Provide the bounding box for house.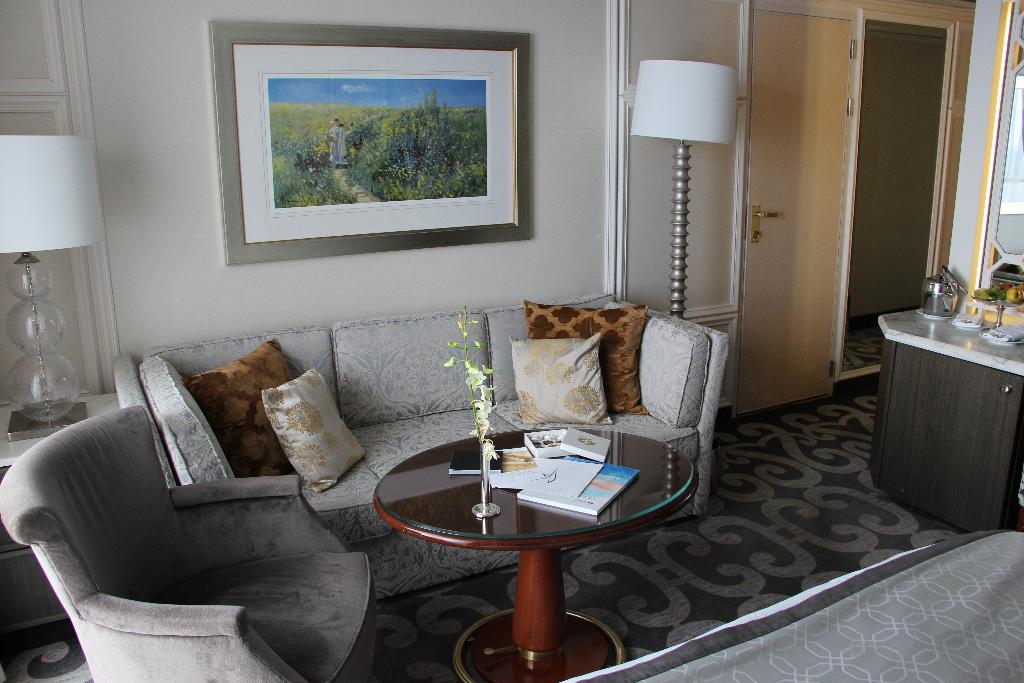
x1=0 y1=0 x2=1023 y2=682.
